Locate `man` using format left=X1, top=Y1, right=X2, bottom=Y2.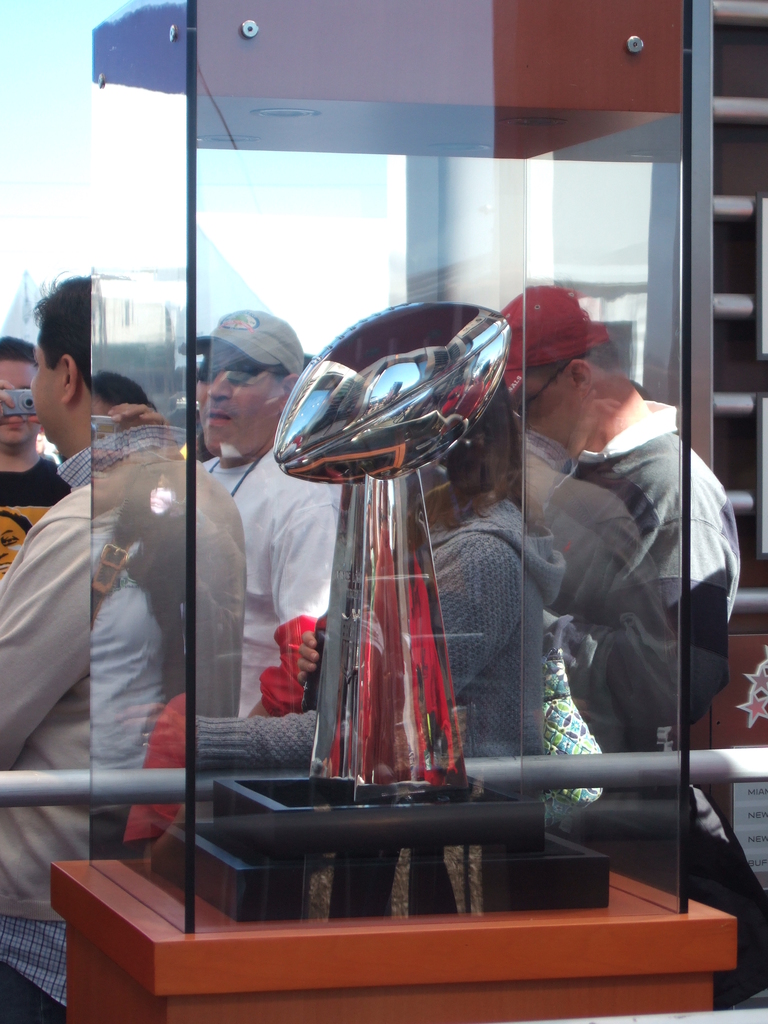
left=513, top=295, right=727, bottom=890.
